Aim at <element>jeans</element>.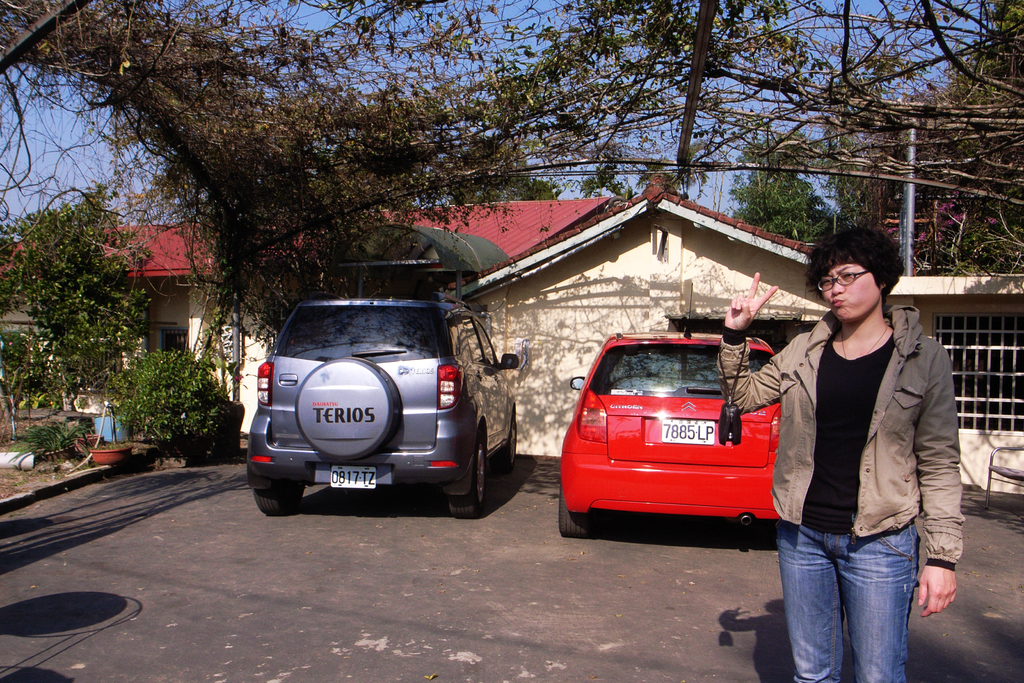
Aimed at detection(778, 521, 924, 682).
